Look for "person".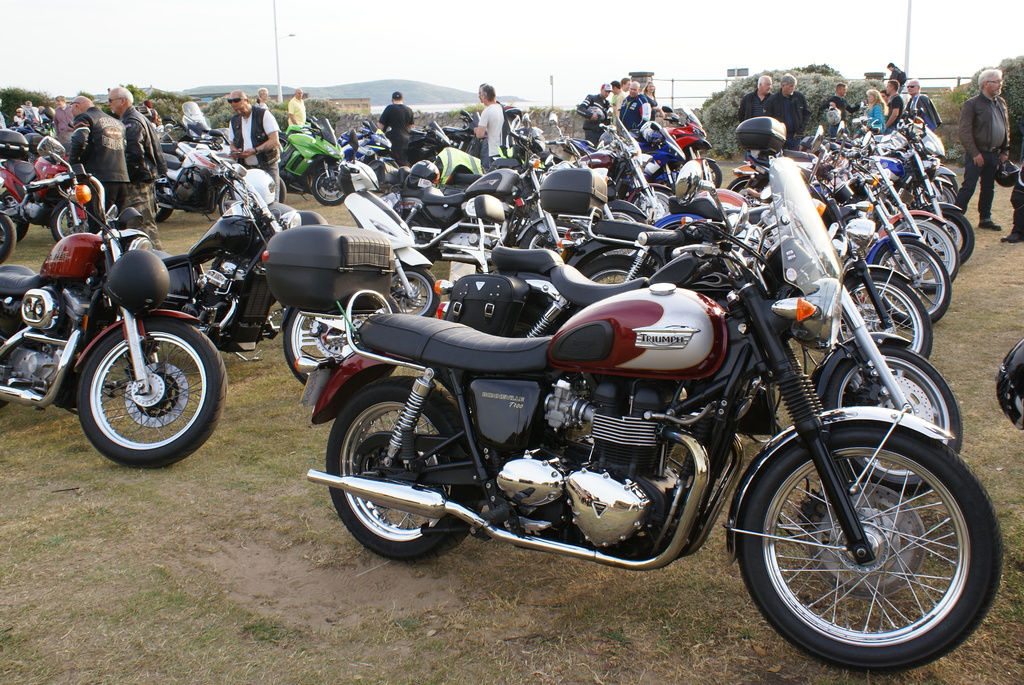
Found: bbox=(881, 87, 893, 129).
